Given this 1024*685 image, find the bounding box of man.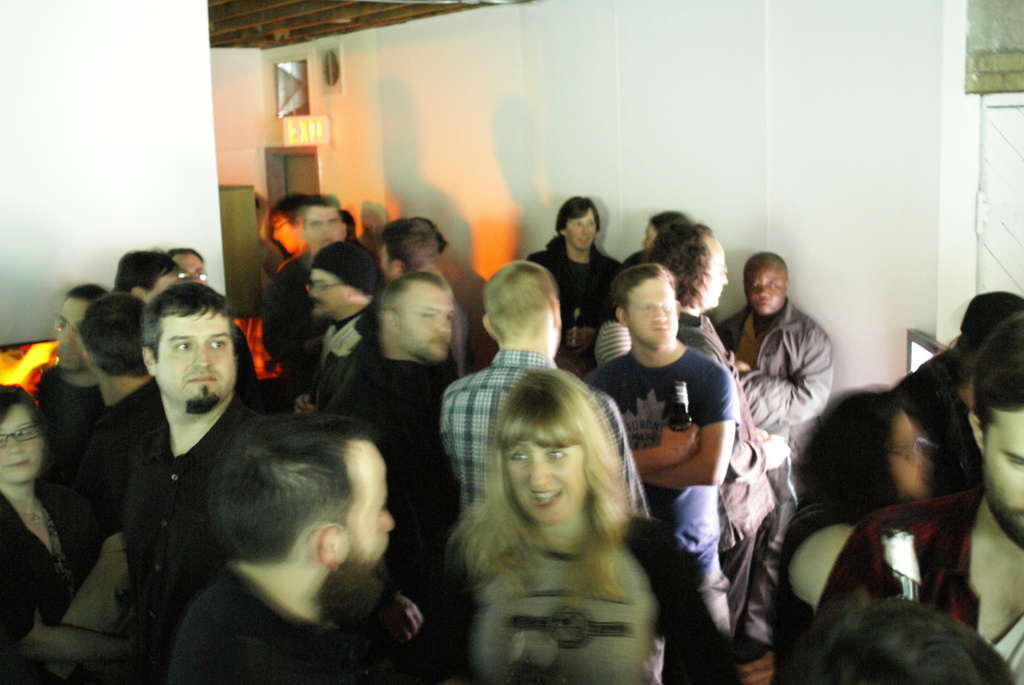
(714,252,835,660).
